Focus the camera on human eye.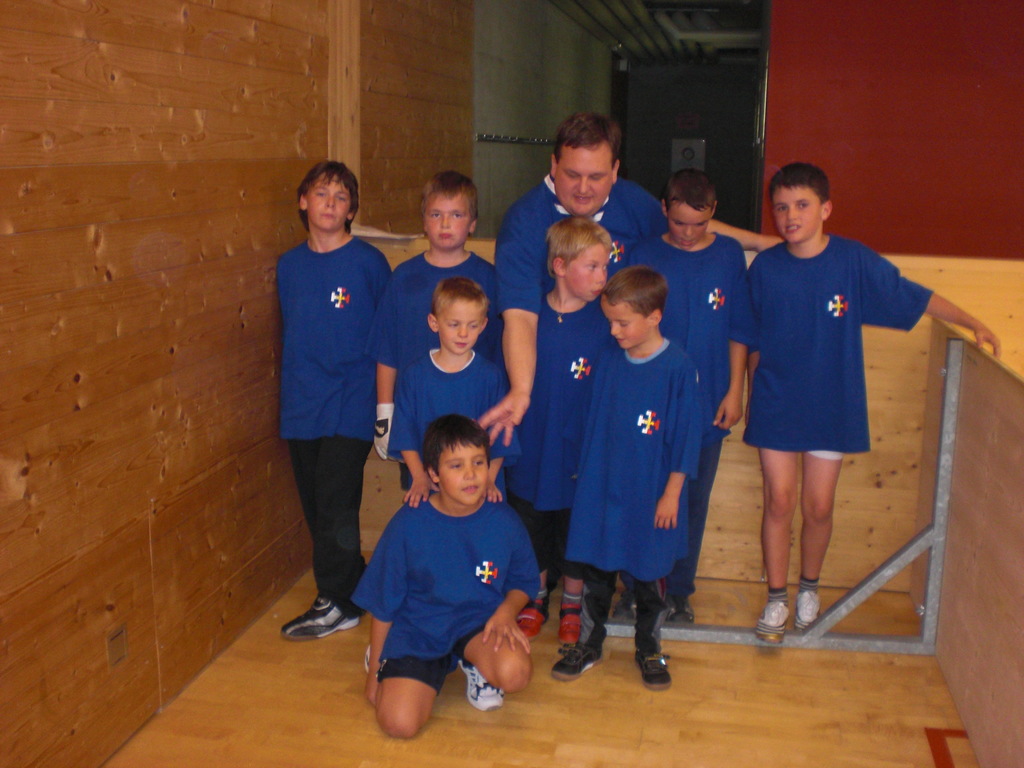
Focus region: bbox=[429, 212, 443, 219].
